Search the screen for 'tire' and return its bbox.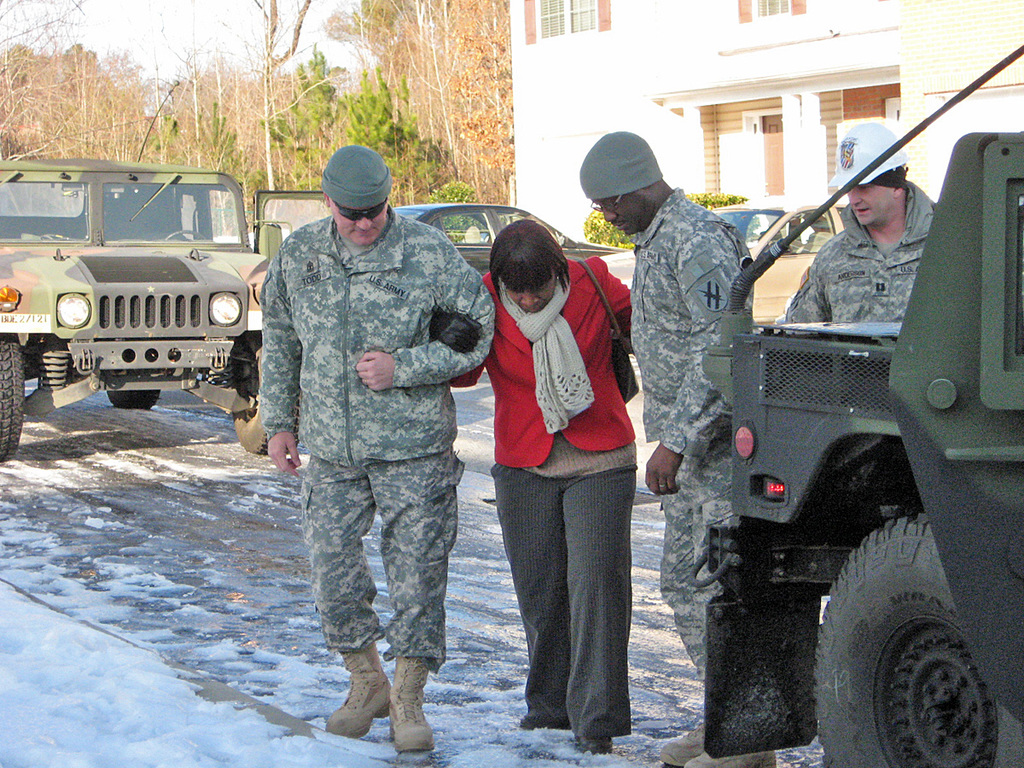
Found: bbox=[0, 337, 26, 464].
